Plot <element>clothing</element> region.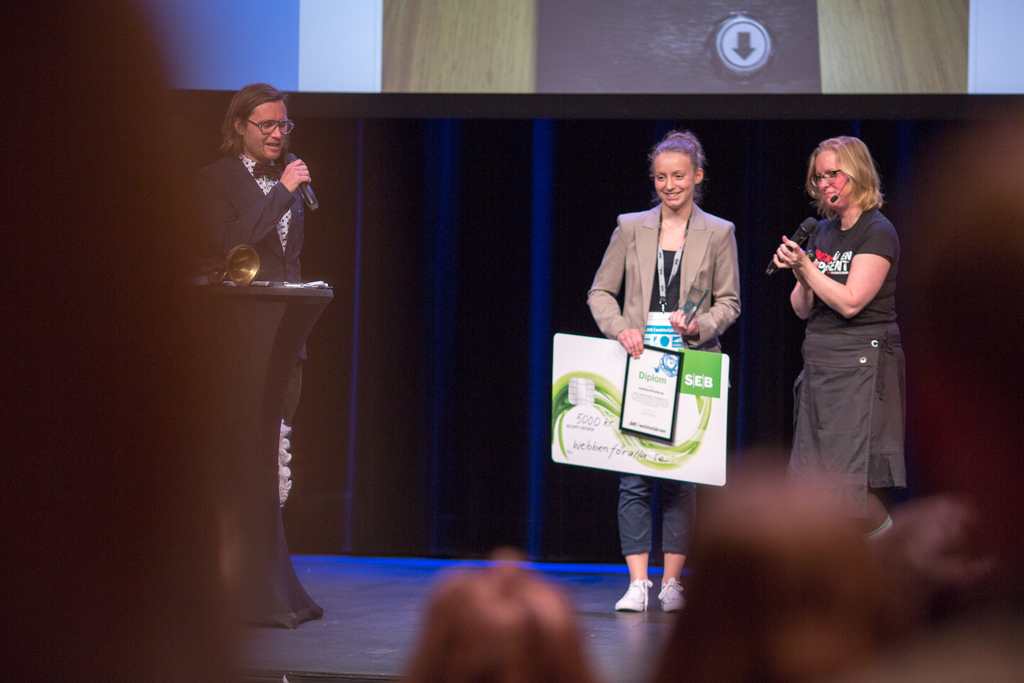
Plotted at <region>578, 205, 741, 557</region>.
